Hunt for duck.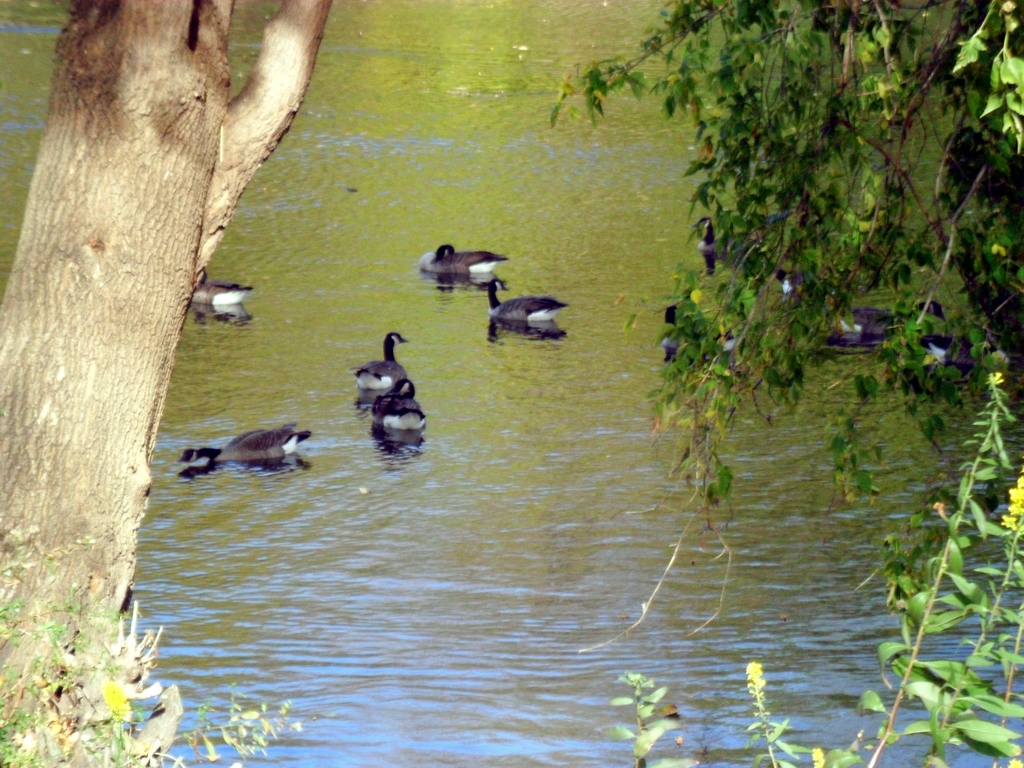
Hunted down at (x1=175, y1=420, x2=313, y2=461).
